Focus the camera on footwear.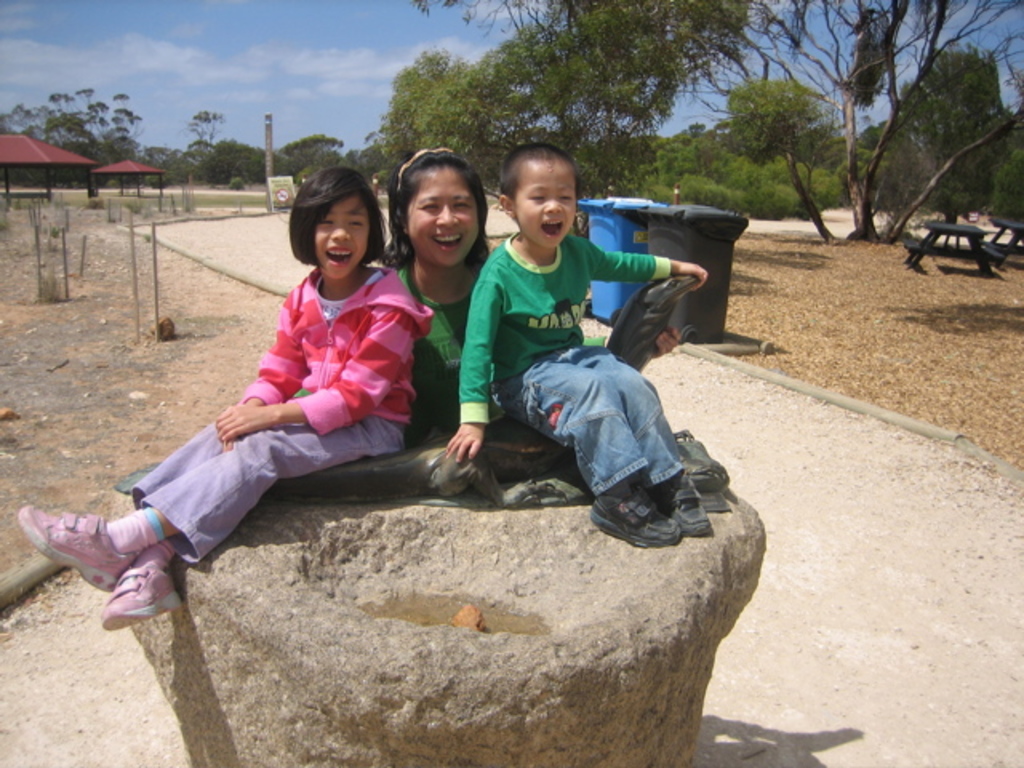
Focus region: {"left": 586, "top": 480, "right": 685, "bottom": 549}.
